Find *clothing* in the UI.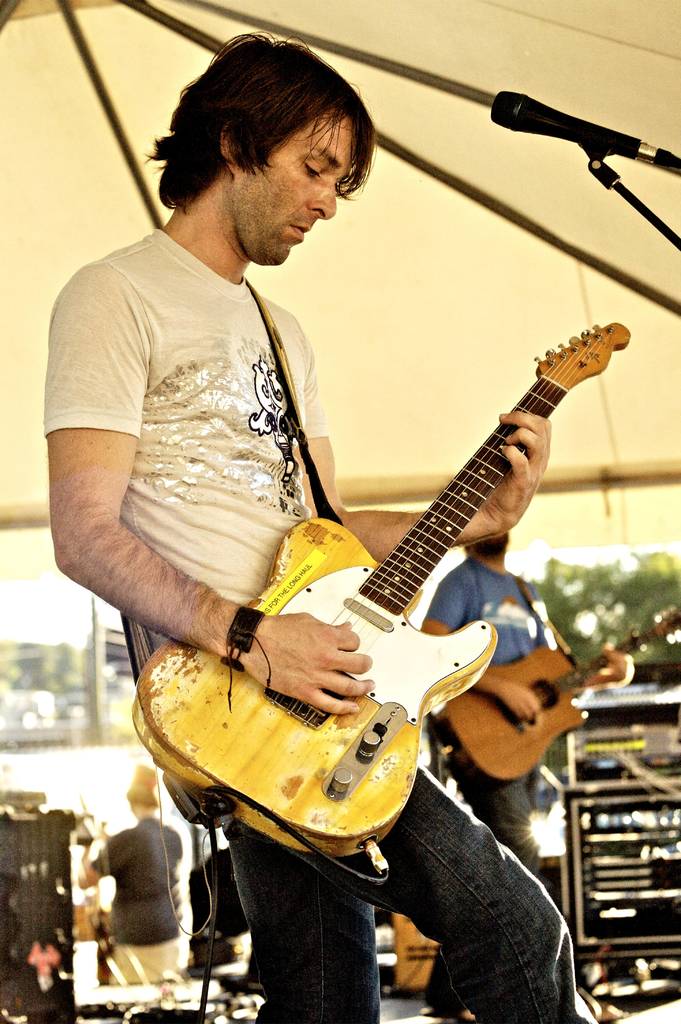
UI element at region(92, 806, 183, 986).
